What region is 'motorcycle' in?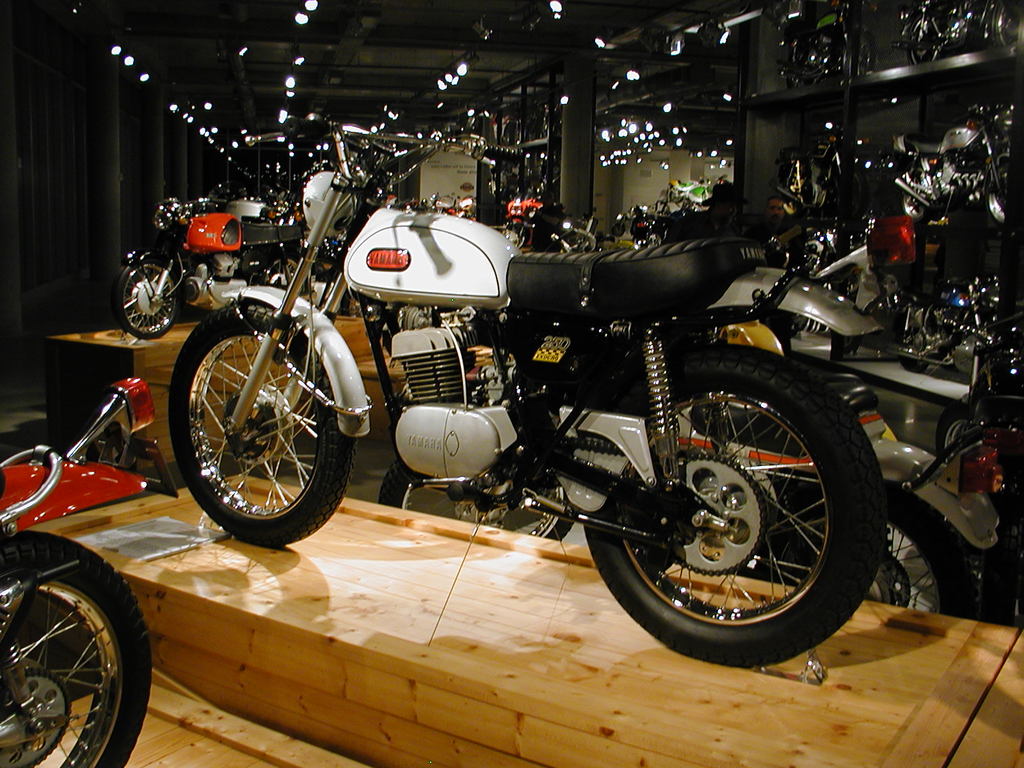
bbox=[120, 182, 313, 335].
